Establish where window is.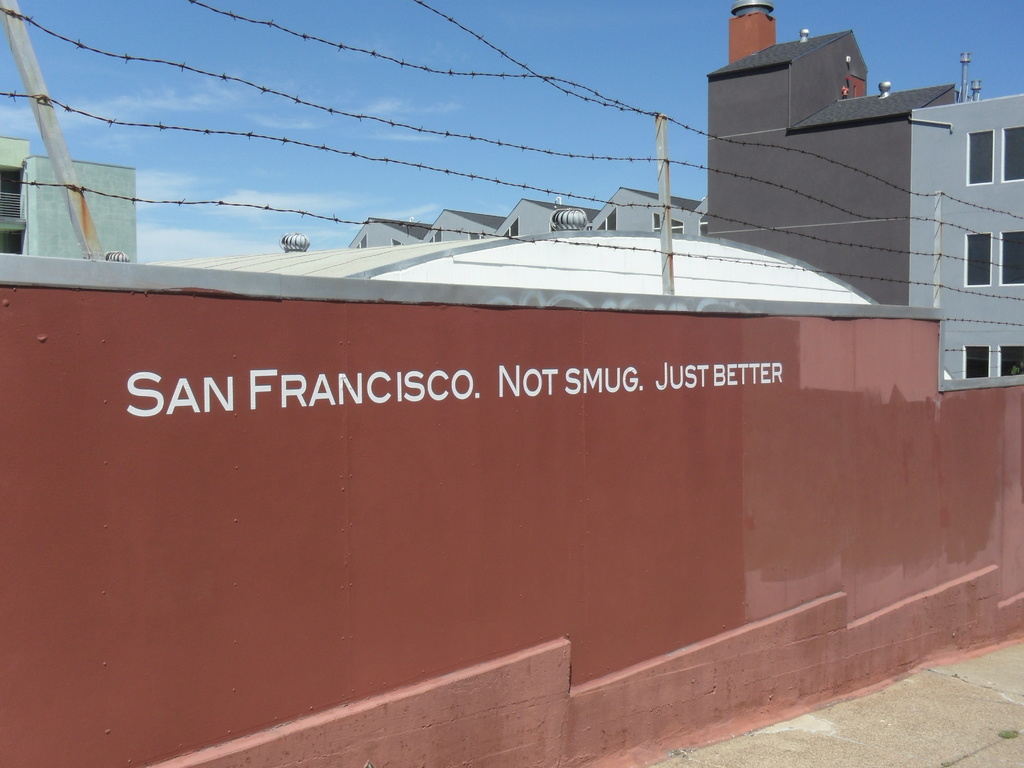
Established at <bbox>967, 129, 993, 182</bbox>.
